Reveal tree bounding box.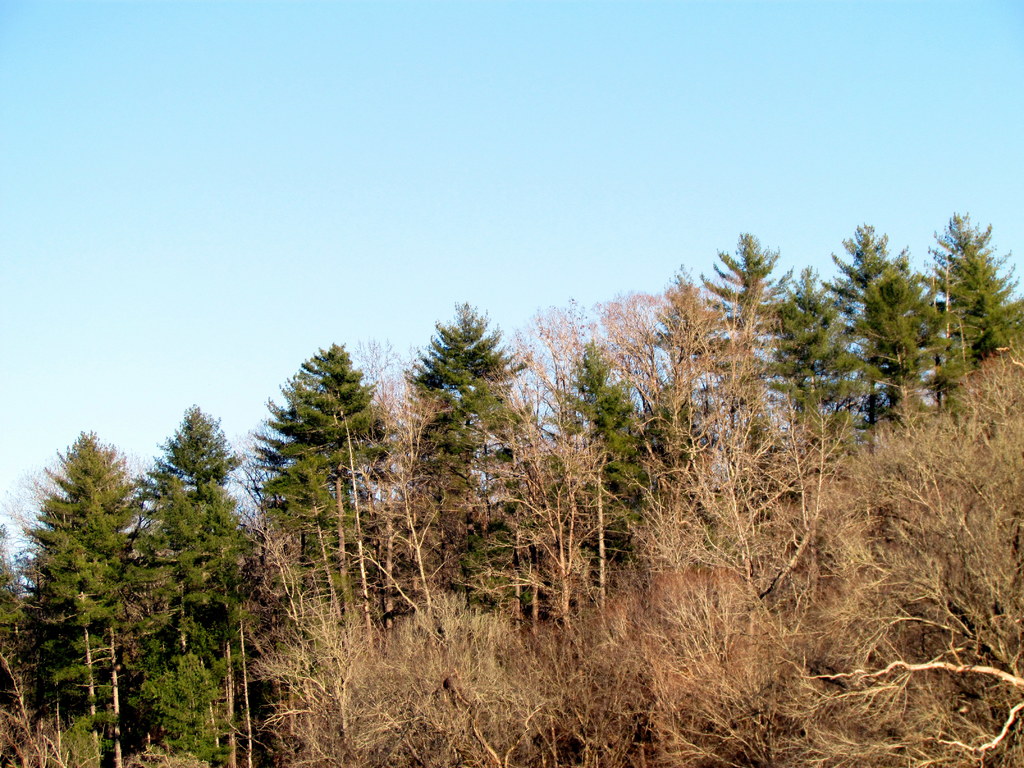
Revealed: [627,364,684,629].
